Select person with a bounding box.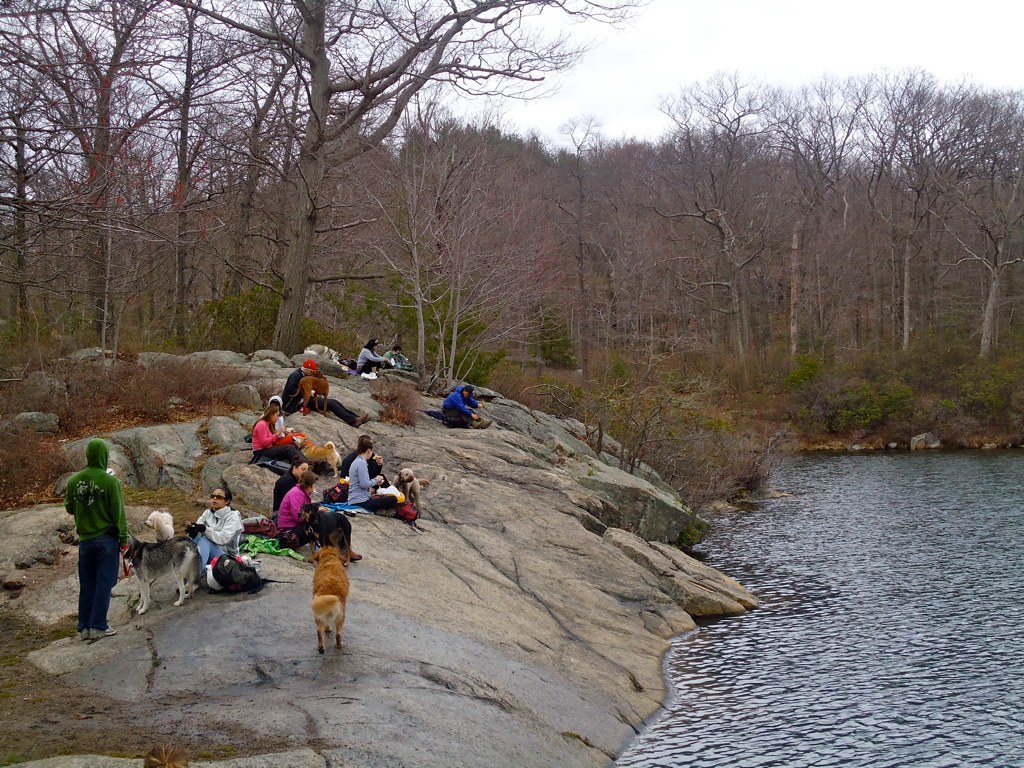
282 359 372 429.
